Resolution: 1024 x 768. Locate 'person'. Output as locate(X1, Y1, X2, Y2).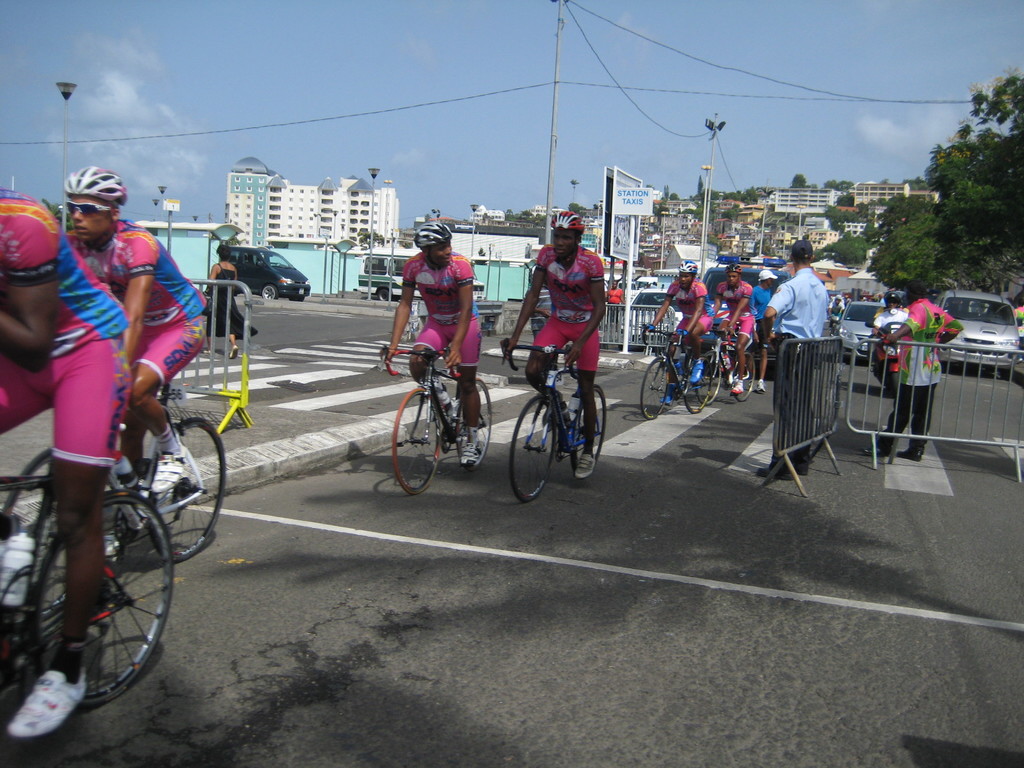
locate(714, 262, 755, 395).
